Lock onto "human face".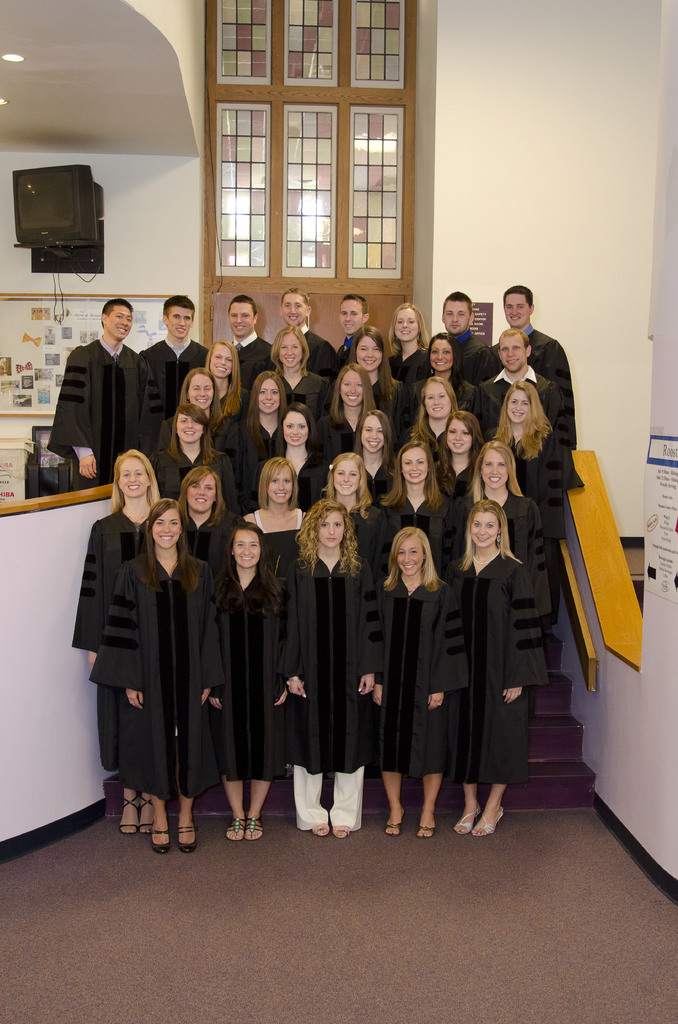
Locked: <region>339, 300, 364, 335</region>.
